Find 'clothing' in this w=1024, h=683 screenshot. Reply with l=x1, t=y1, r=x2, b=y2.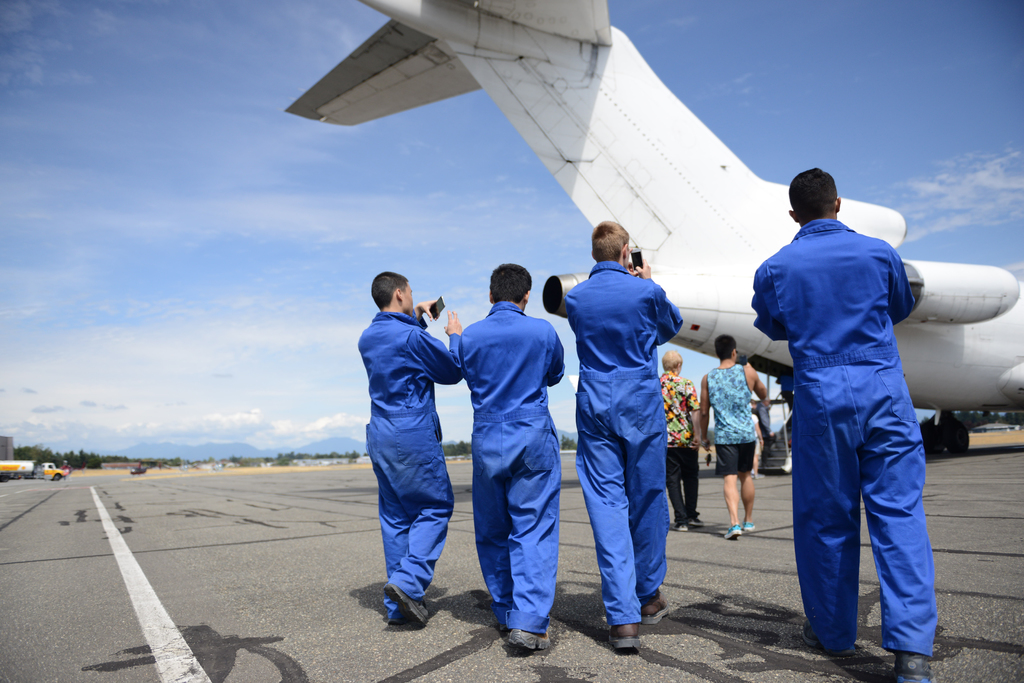
l=451, t=309, r=576, b=627.
